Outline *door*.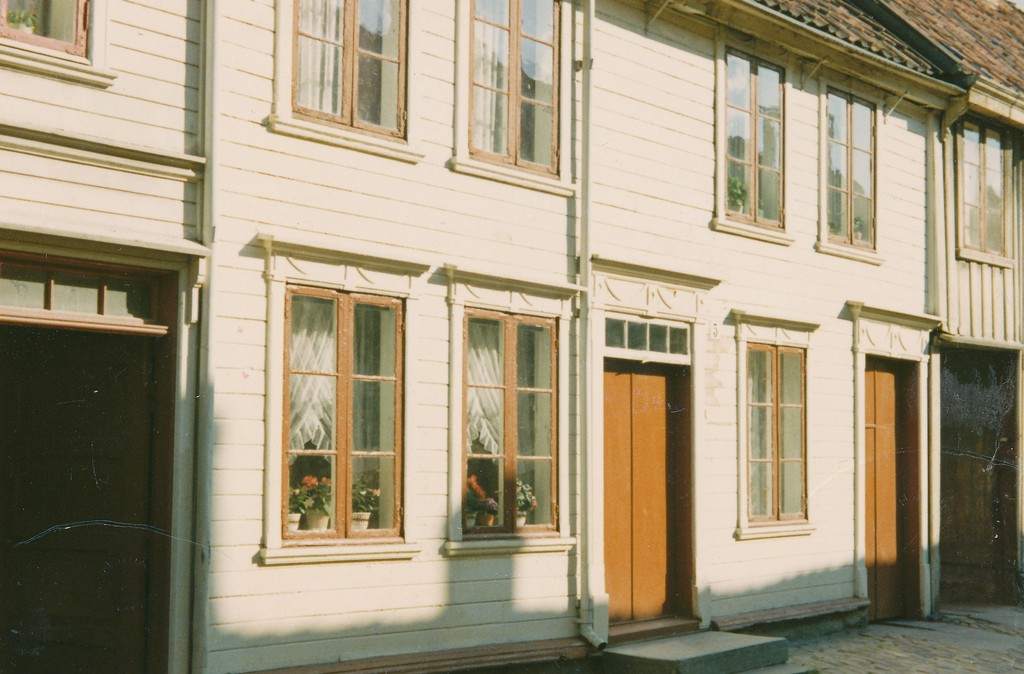
Outline: [0,325,152,673].
